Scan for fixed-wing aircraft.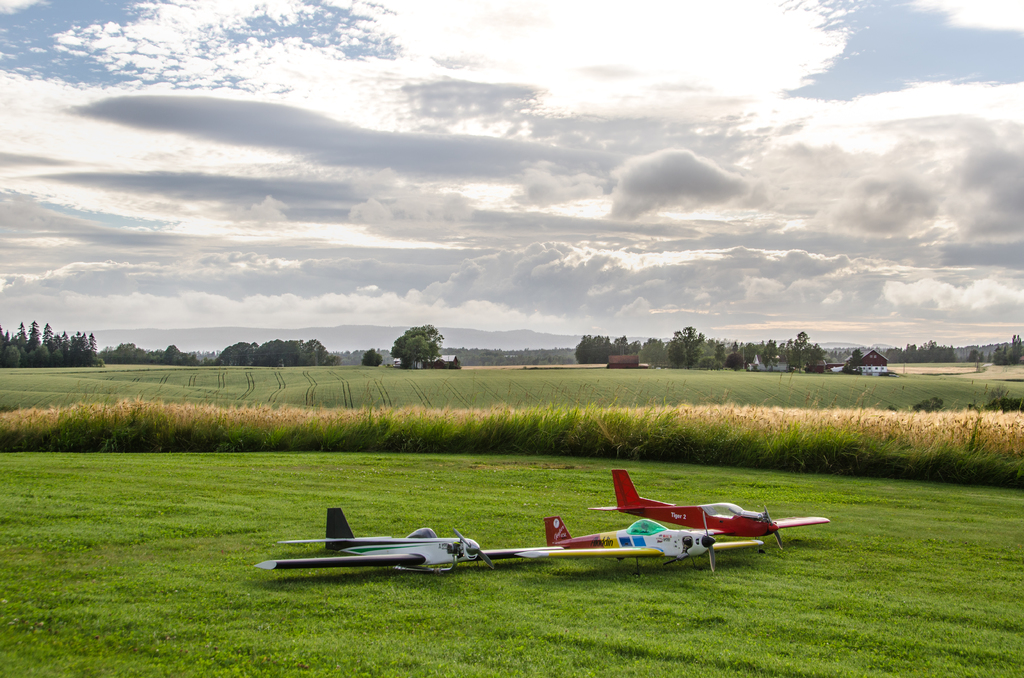
Scan result: 515,512,764,560.
